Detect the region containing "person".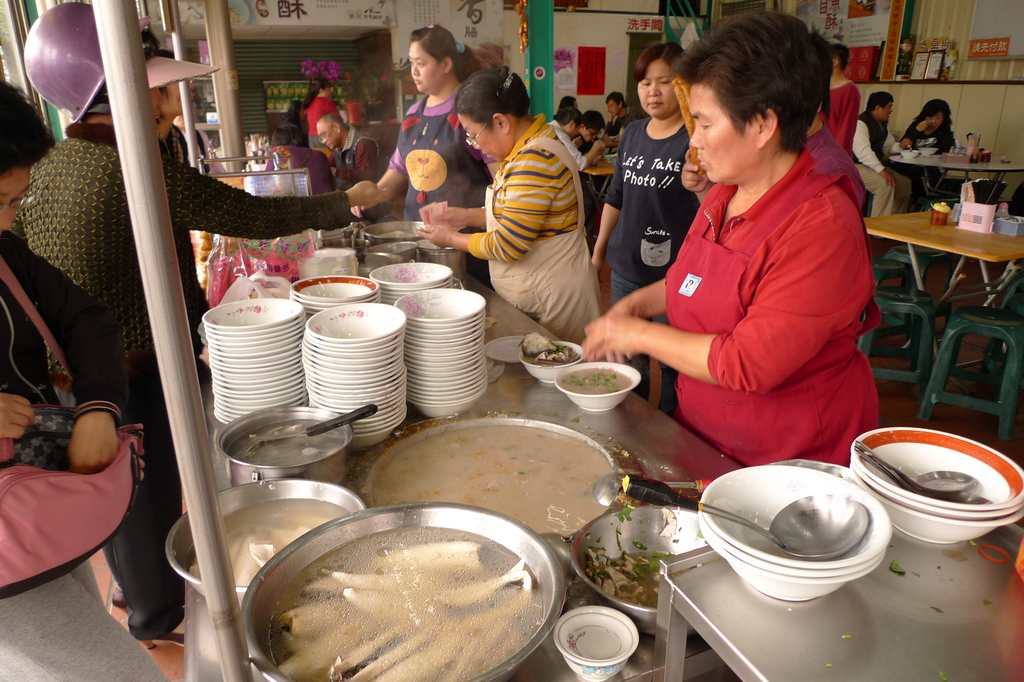
[318,100,398,216].
